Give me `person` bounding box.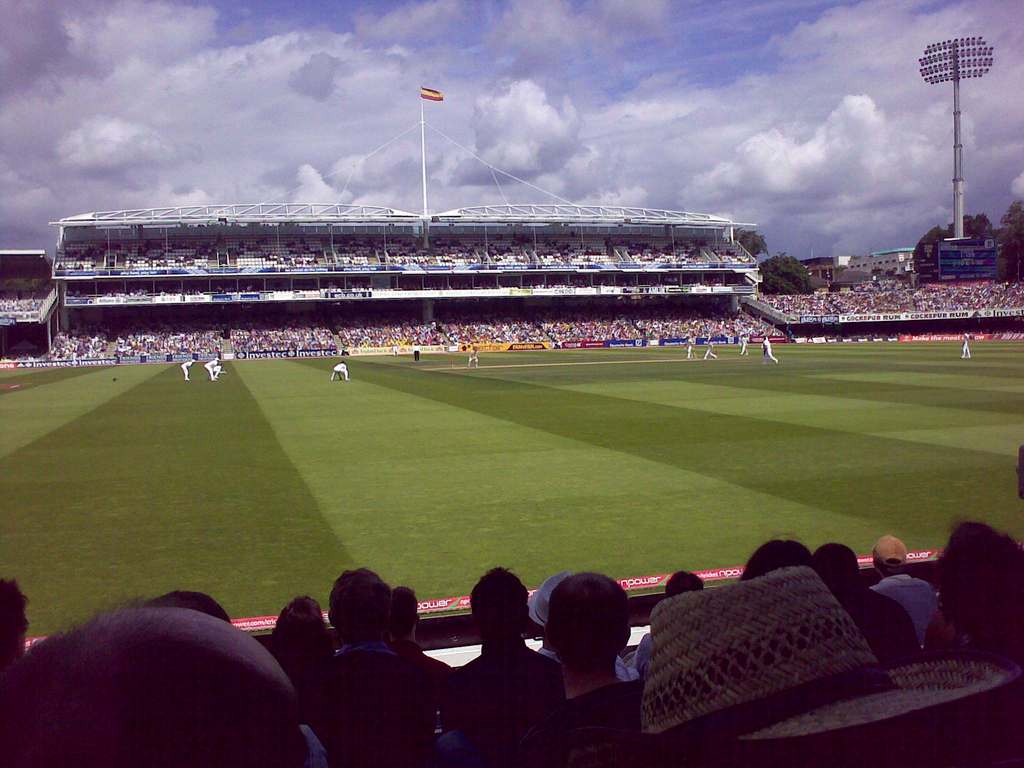
[204,356,220,378].
